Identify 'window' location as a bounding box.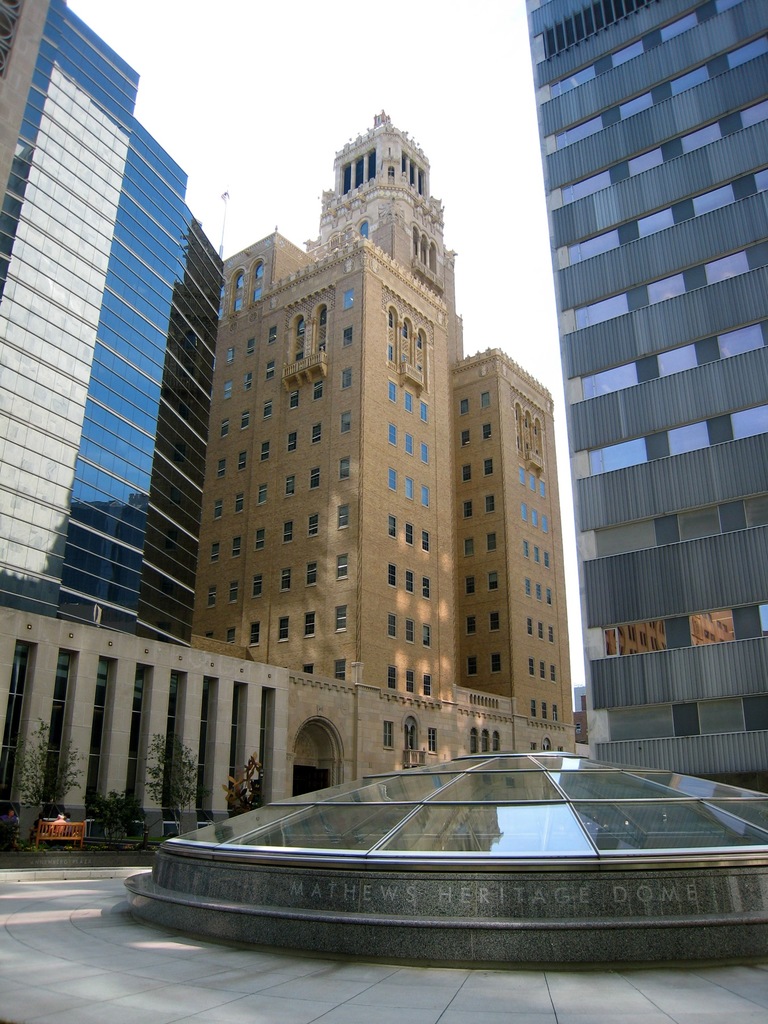
<region>401, 387, 413, 415</region>.
